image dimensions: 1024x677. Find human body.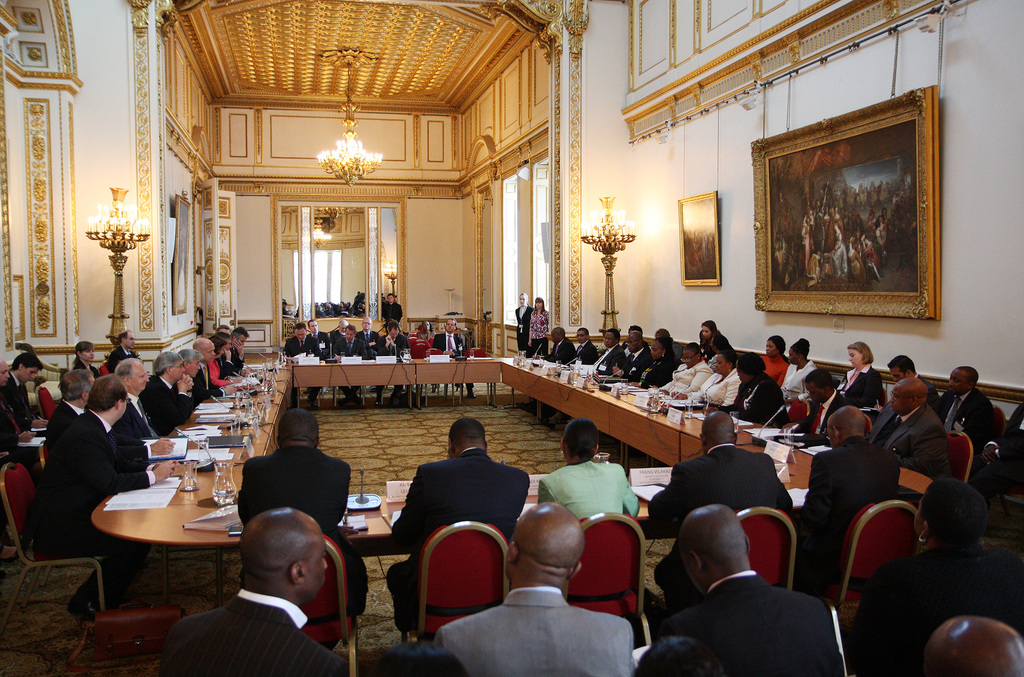
detection(984, 394, 1023, 510).
